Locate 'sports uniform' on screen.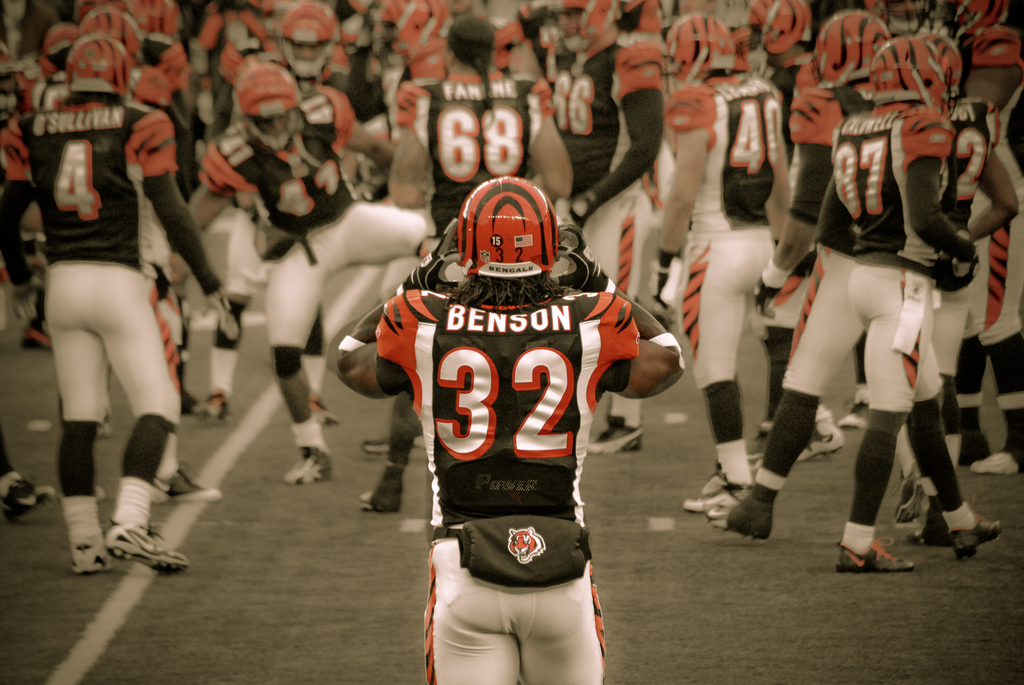
On screen at [375, 173, 640, 684].
